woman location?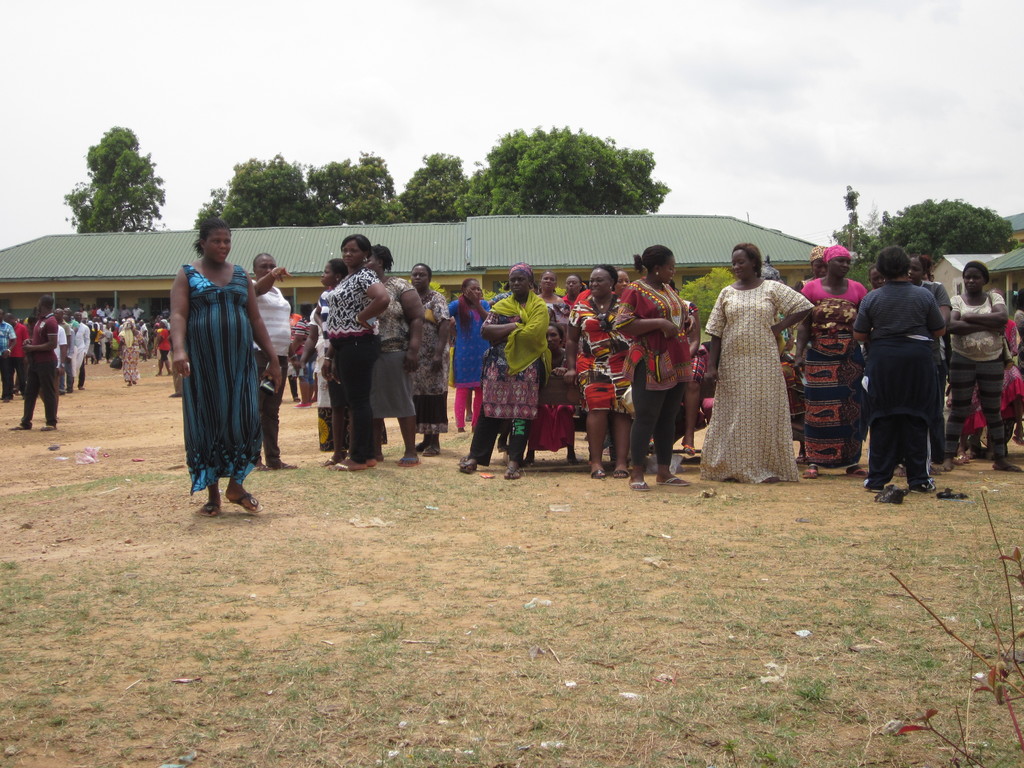
region(570, 266, 636, 472)
